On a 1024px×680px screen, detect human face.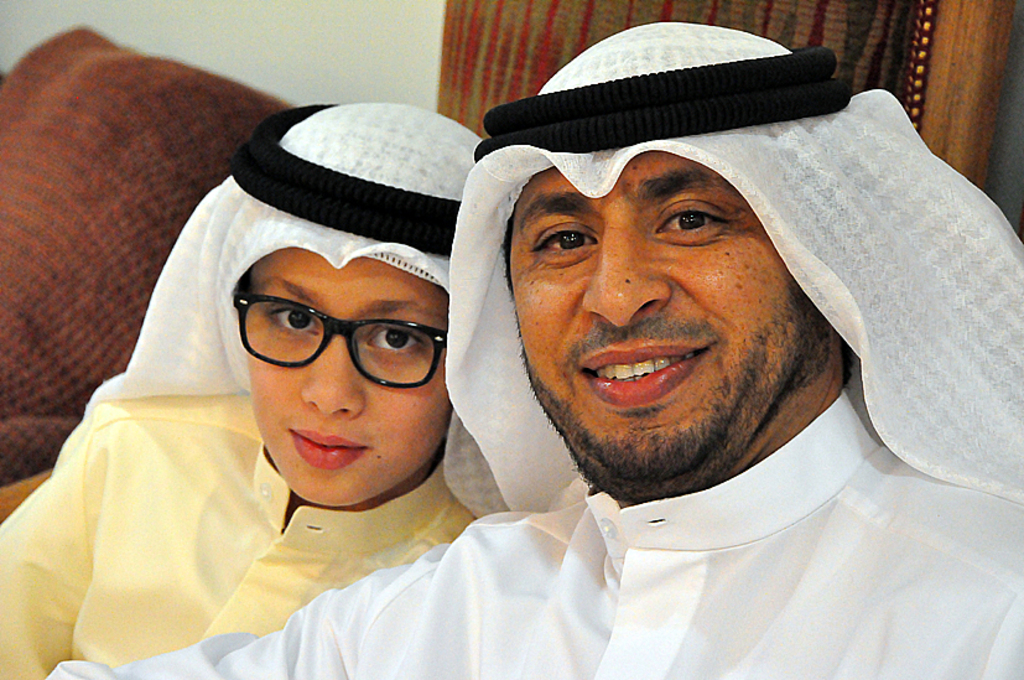
244/251/441/508.
